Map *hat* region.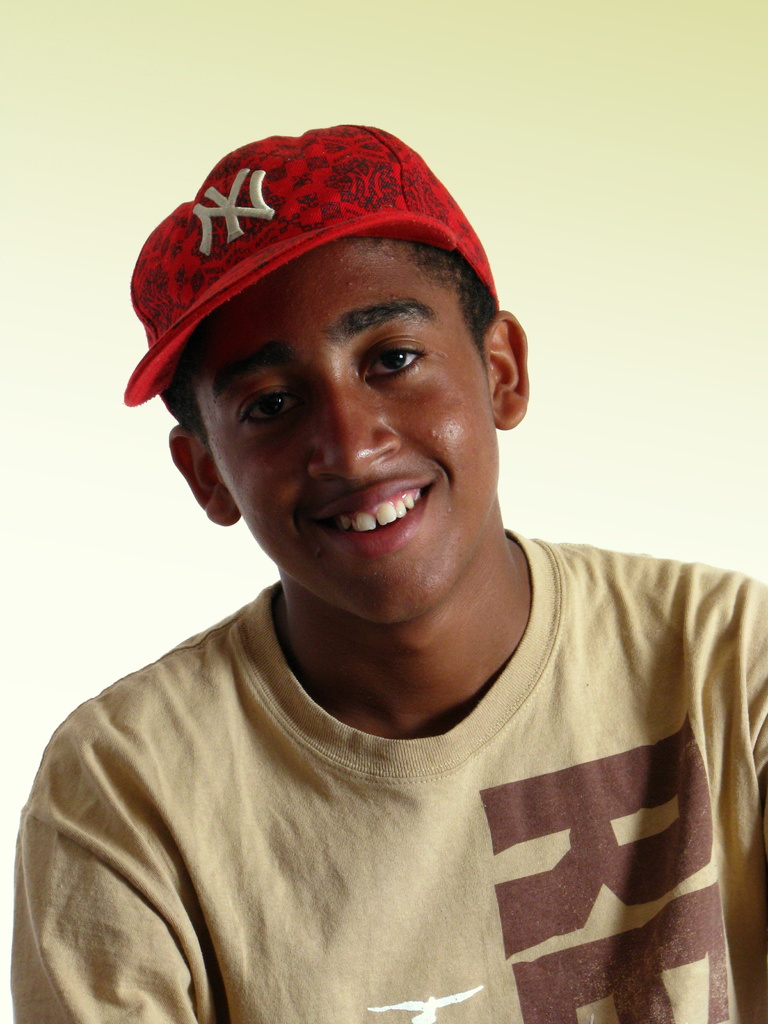
Mapped to <region>129, 125, 490, 406</region>.
